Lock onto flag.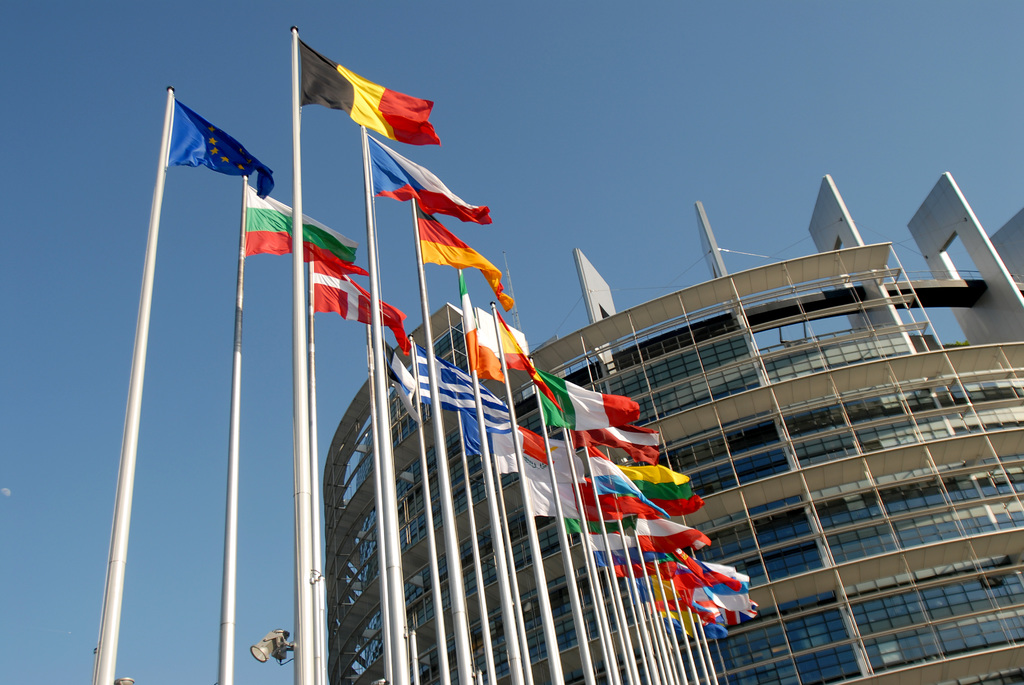
Locked: bbox(709, 620, 724, 638).
